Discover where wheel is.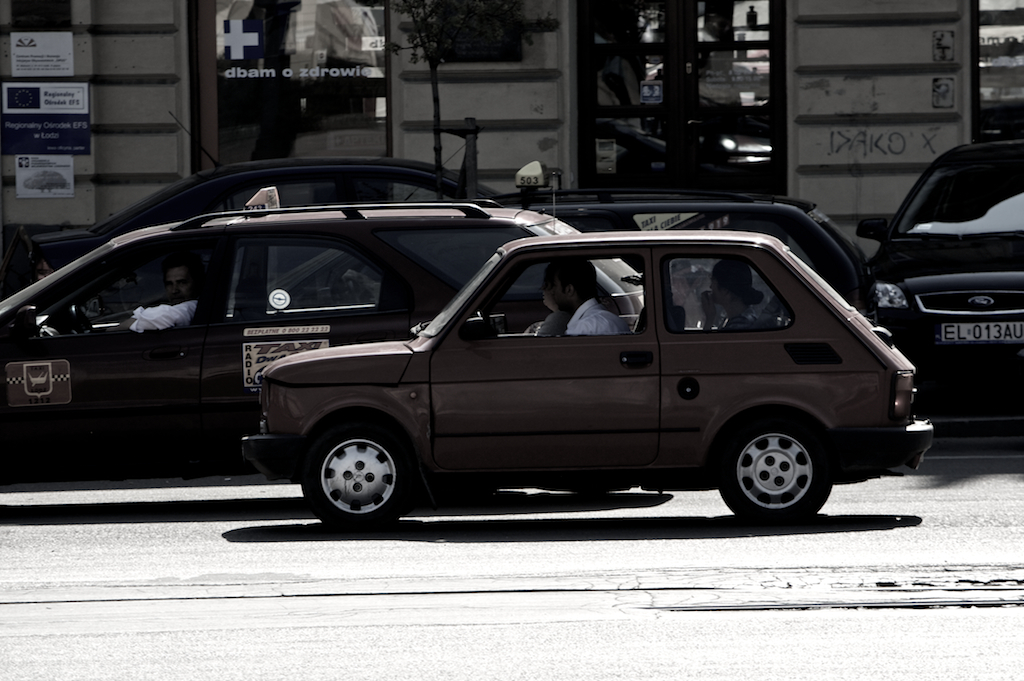
Discovered at (x1=709, y1=414, x2=842, y2=524).
